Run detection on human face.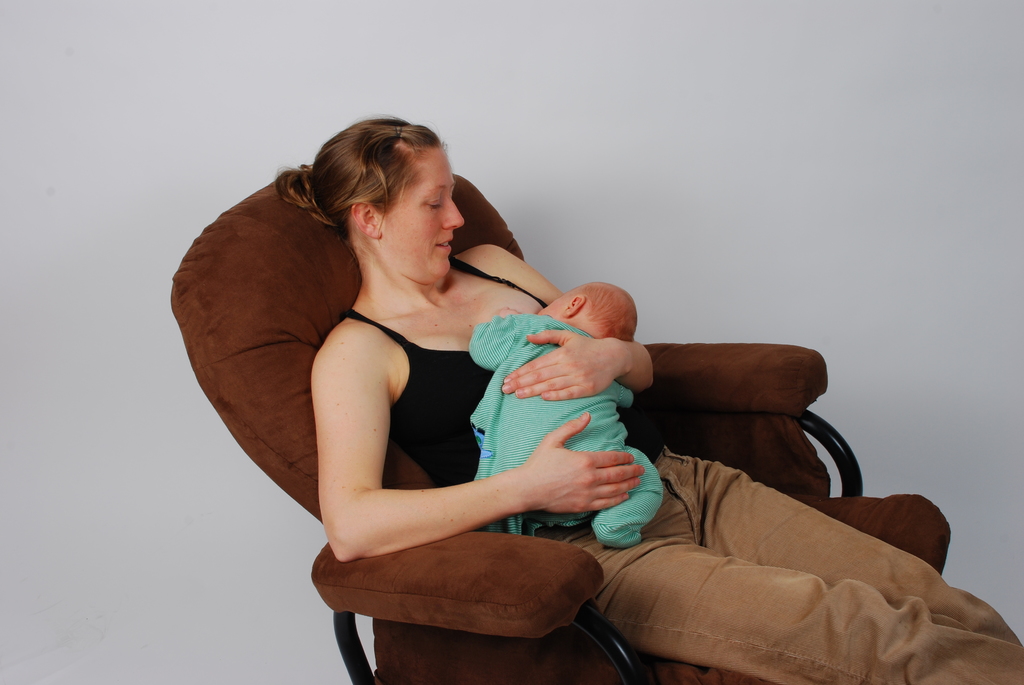
Result: bbox(534, 285, 585, 317).
